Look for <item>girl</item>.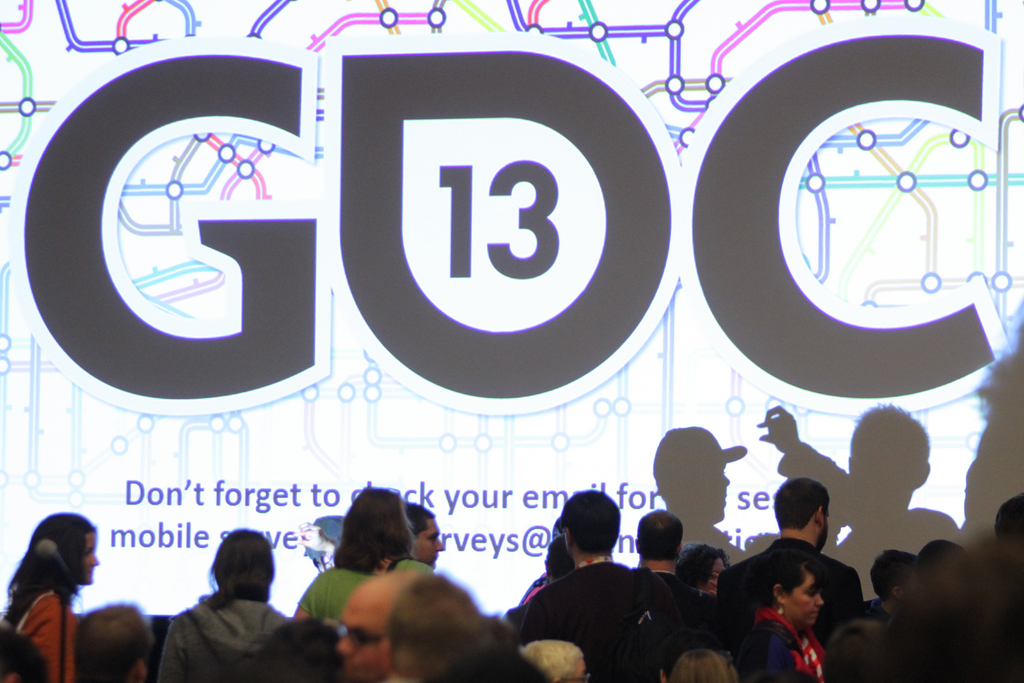
Found: pyautogui.locateOnScreen(170, 533, 288, 682).
